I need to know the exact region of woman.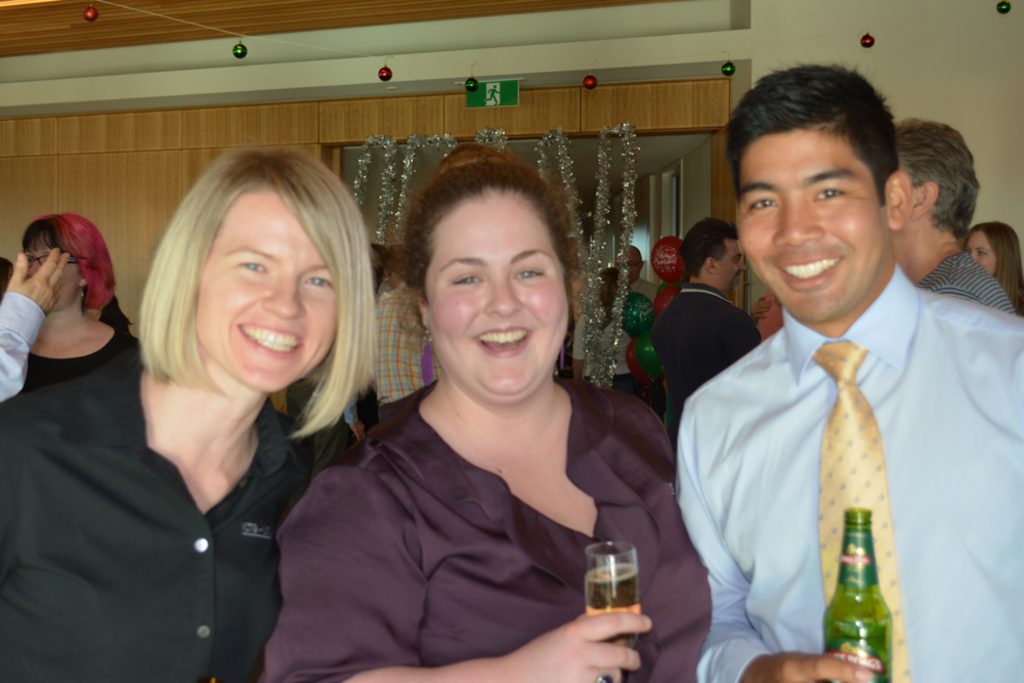
Region: 0:215:175:426.
